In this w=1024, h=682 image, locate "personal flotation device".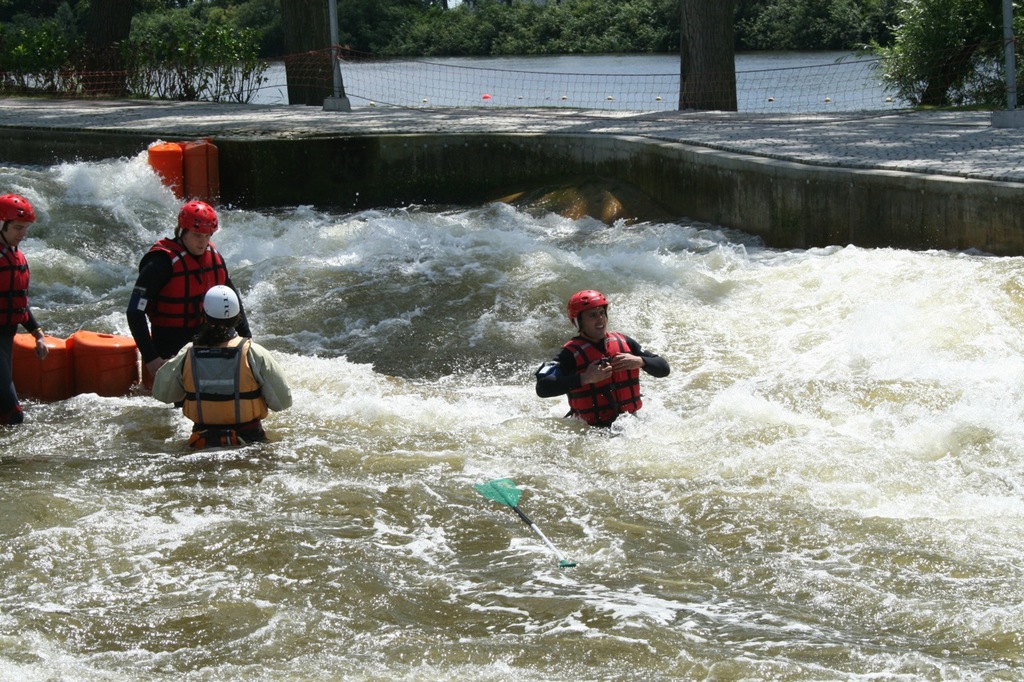
Bounding box: 558, 330, 641, 424.
